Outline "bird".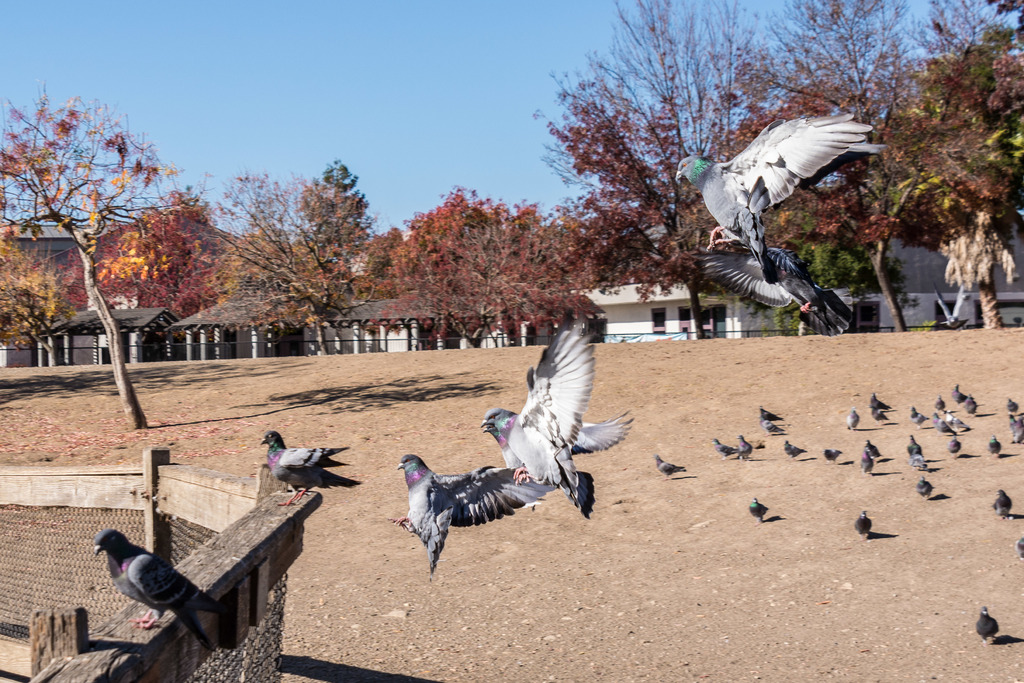
Outline: (483, 308, 597, 520).
